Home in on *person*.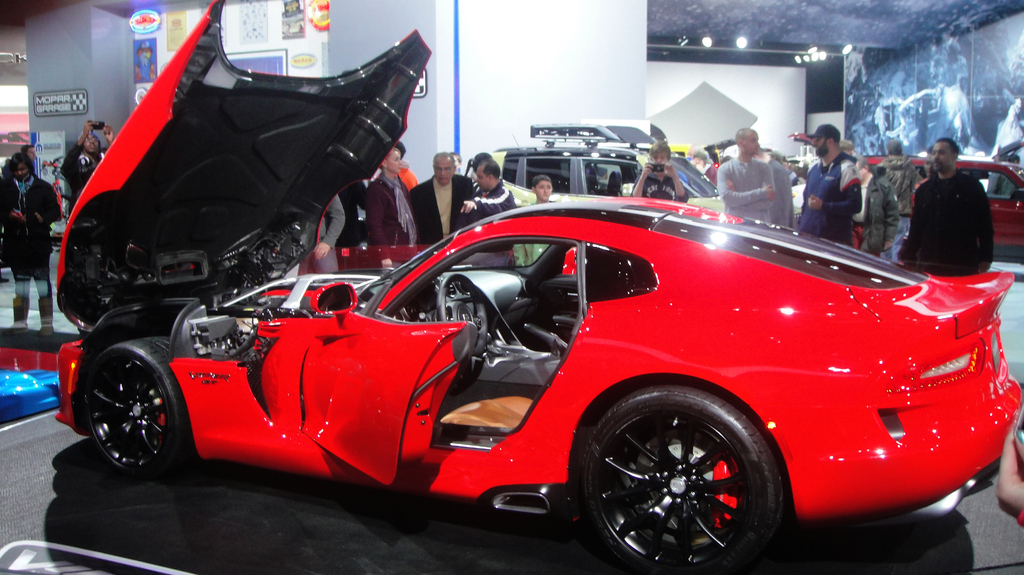
Homed in at detection(60, 121, 114, 211).
